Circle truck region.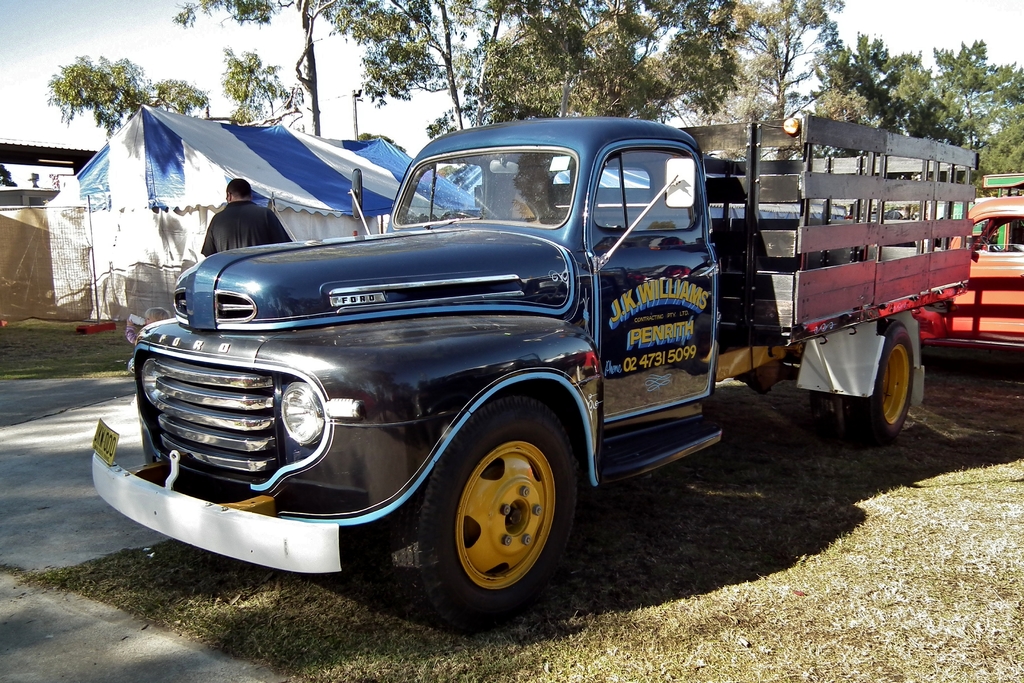
Region: <box>78,107,982,625</box>.
